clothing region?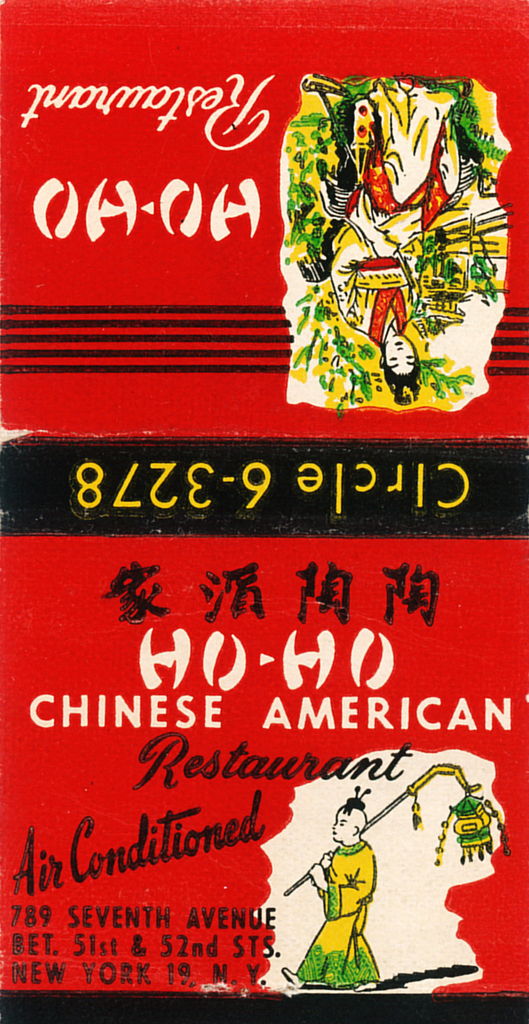
l=294, t=840, r=380, b=984
